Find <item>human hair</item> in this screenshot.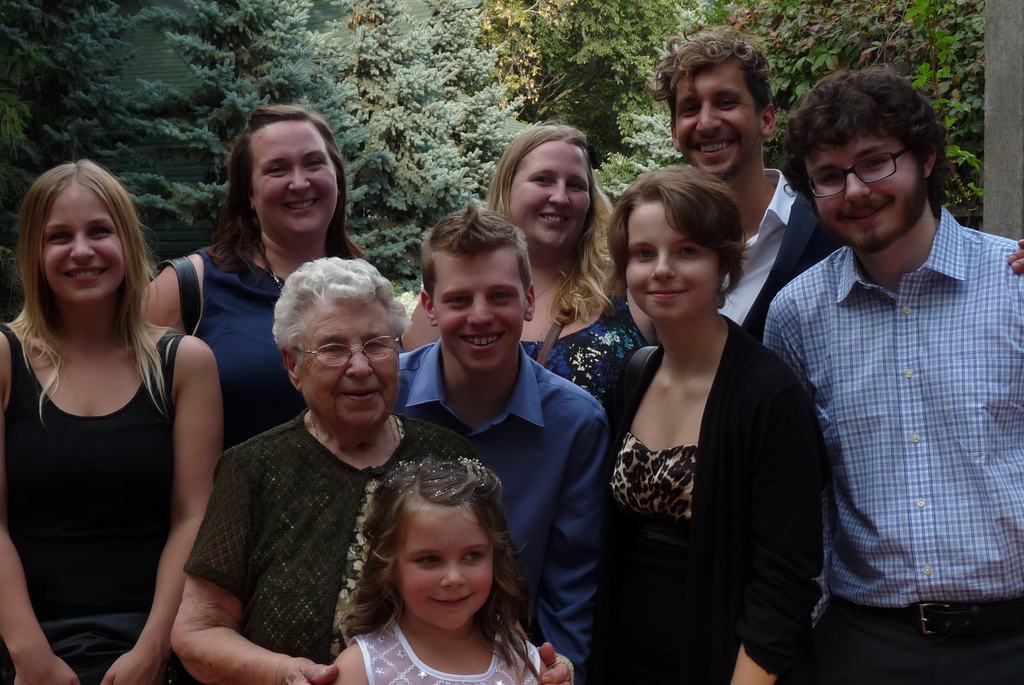
The bounding box for <item>human hair</item> is BBox(337, 456, 547, 684).
